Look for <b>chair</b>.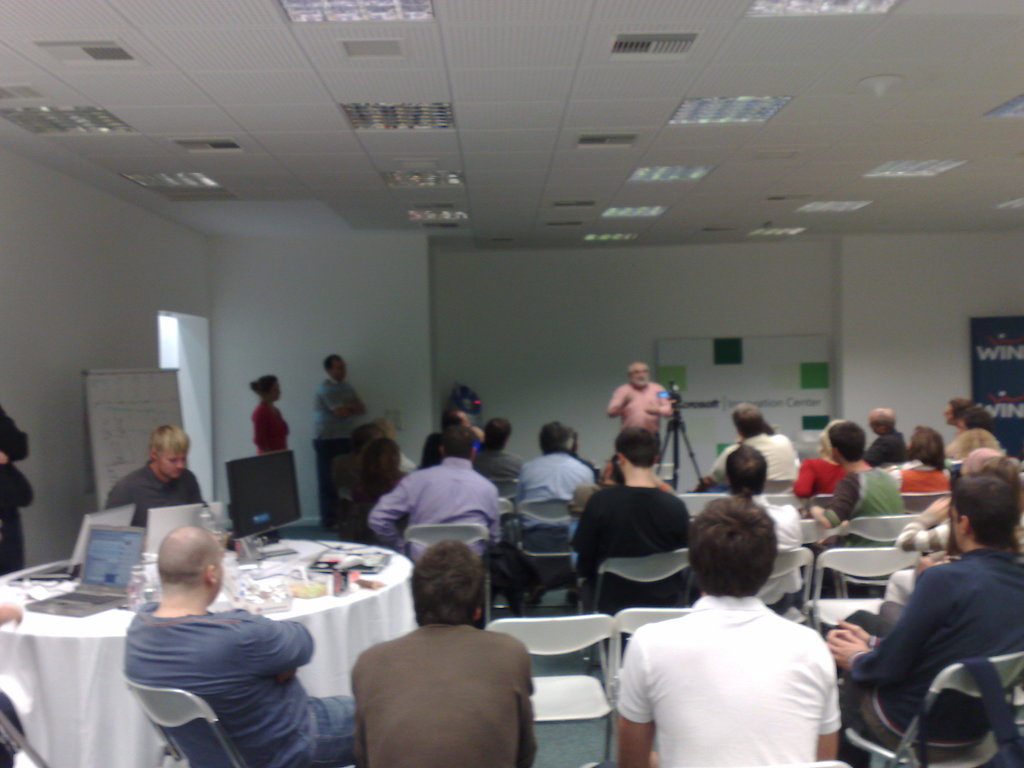
Found: (122, 671, 353, 767).
